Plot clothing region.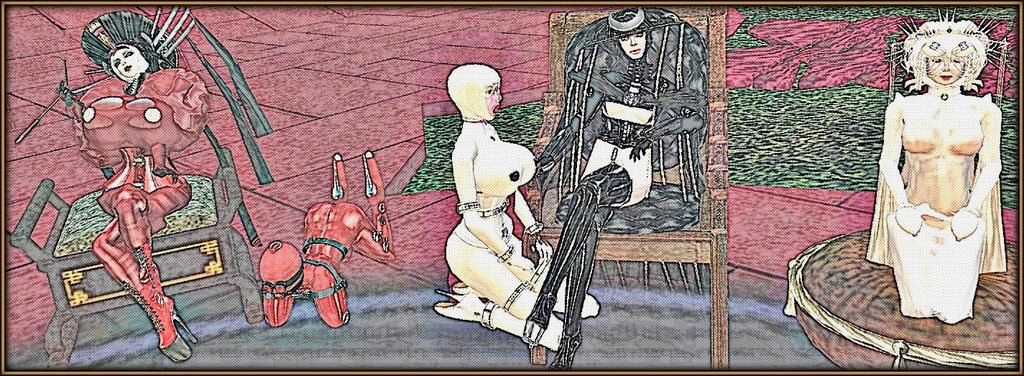
Plotted at locate(52, 32, 223, 336).
